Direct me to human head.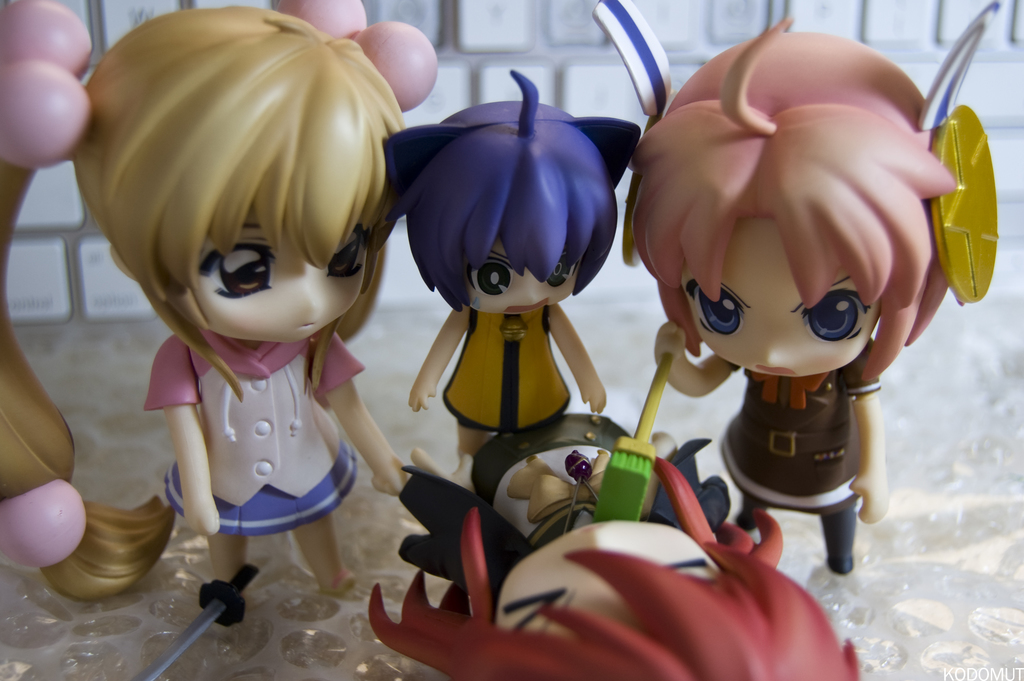
Direction: select_region(388, 66, 638, 322).
